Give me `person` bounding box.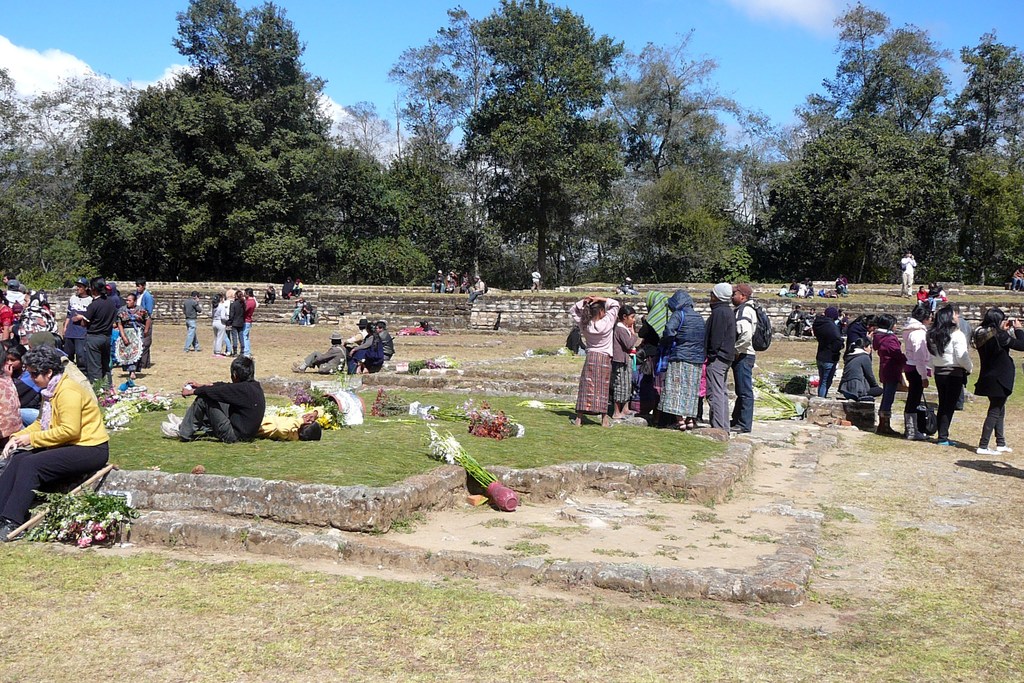
{"left": 867, "top": 310, "right": 909, "bottom": 434}.
